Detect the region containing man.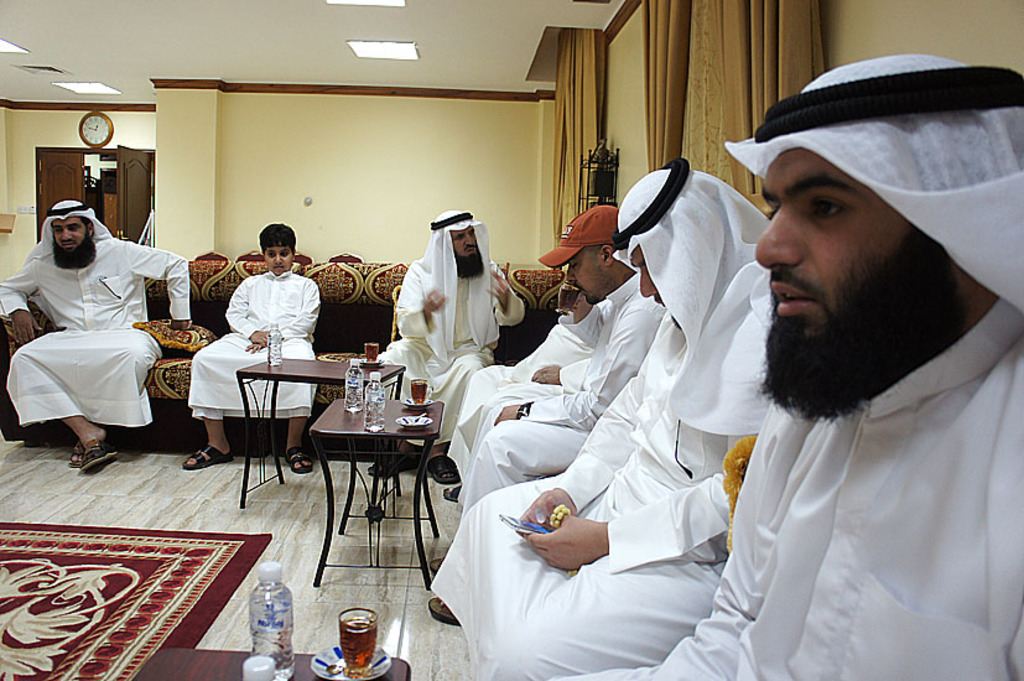
detection(0, 201, 184, 472).
